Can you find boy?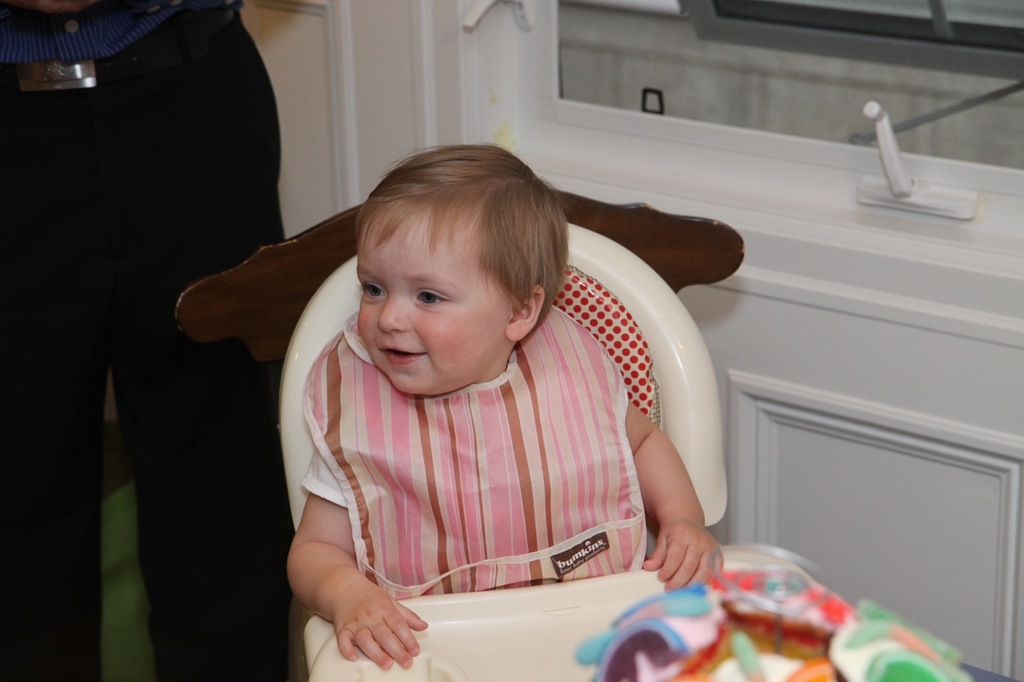
Yes, bounding box: (288, 142, 725, 672).
